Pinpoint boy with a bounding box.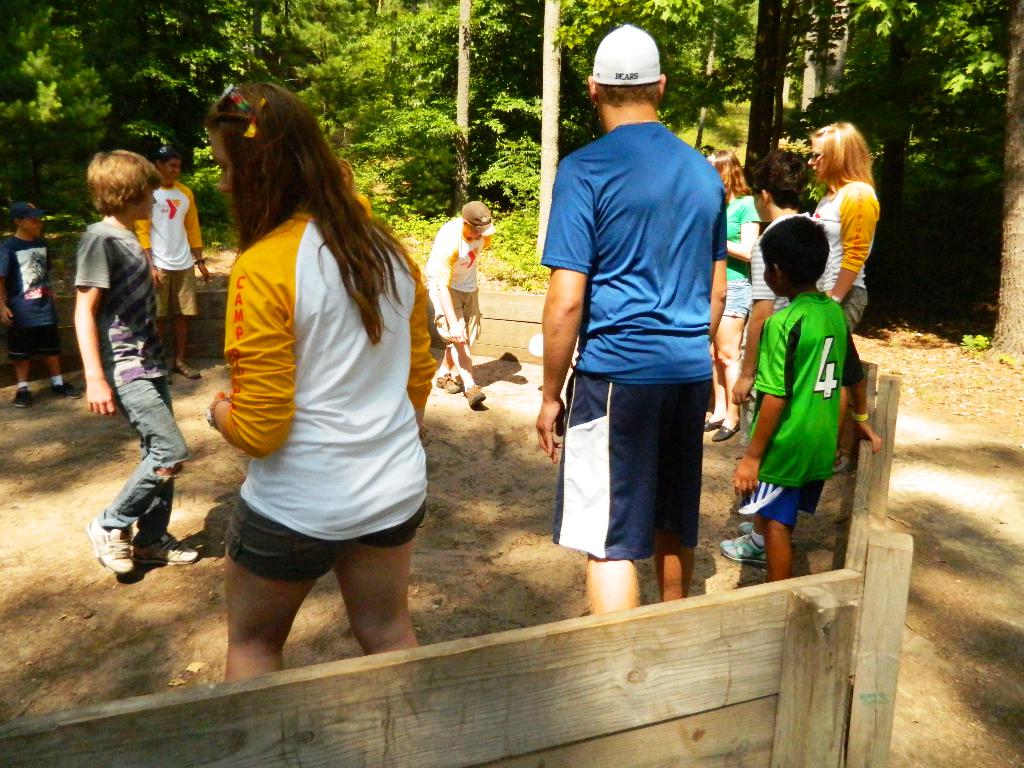
(x1=718, y1=147, x2=836, y2=566).
